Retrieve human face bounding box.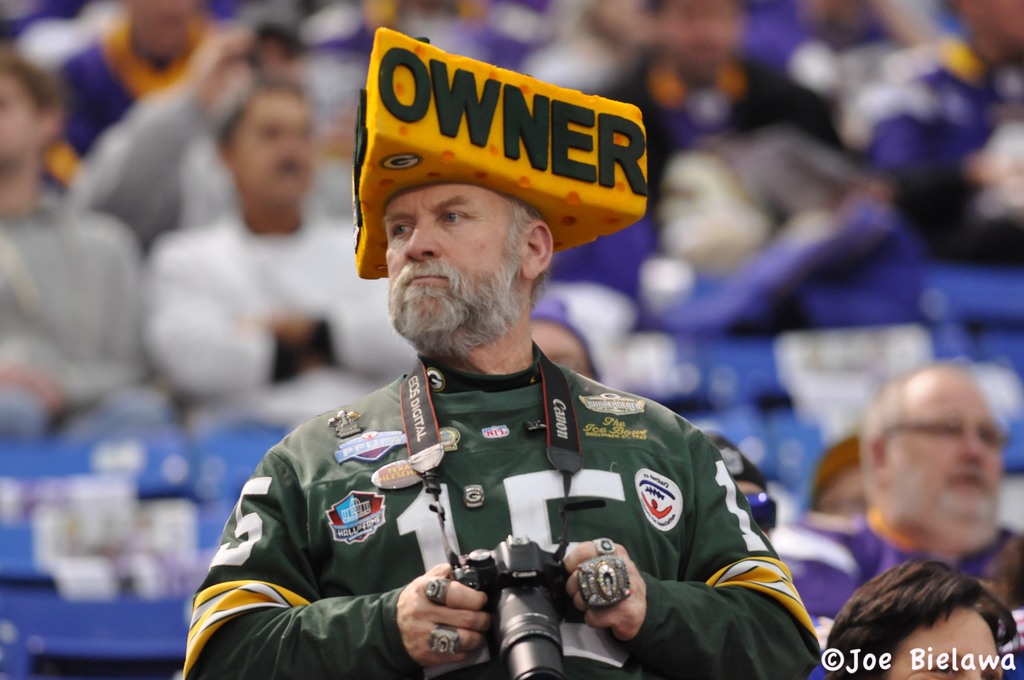
Bounding box: (x1=382, y1=188, x2=516, y2=301).
